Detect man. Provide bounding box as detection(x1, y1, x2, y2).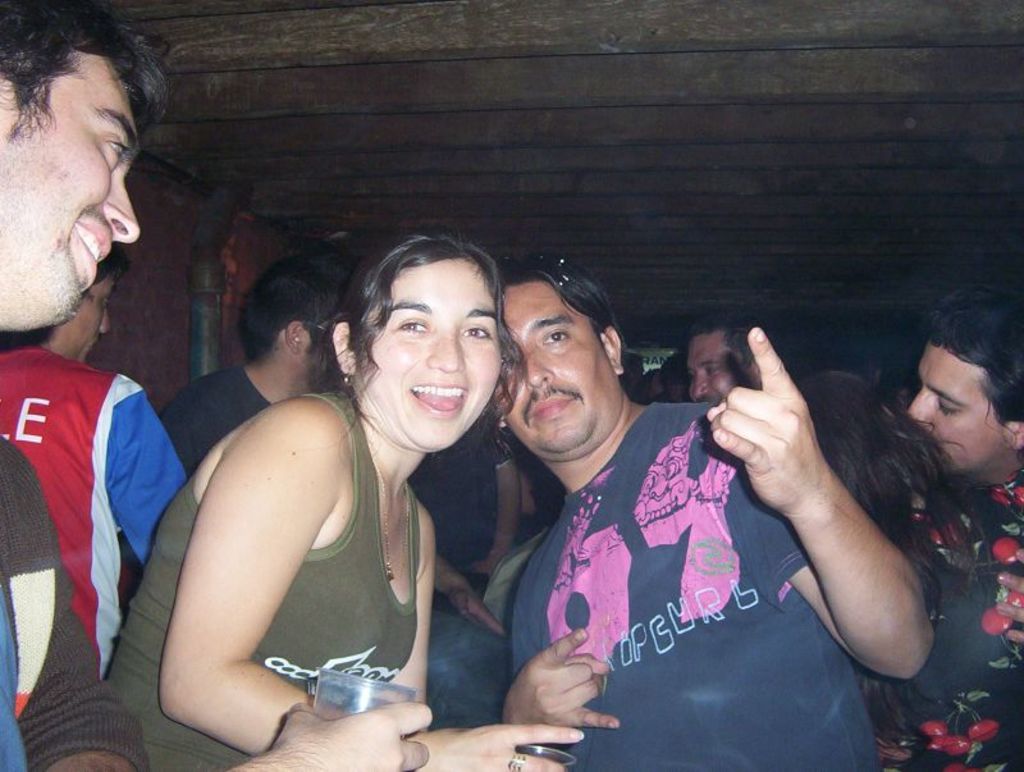
detection(906, 280, 1023, 488).
